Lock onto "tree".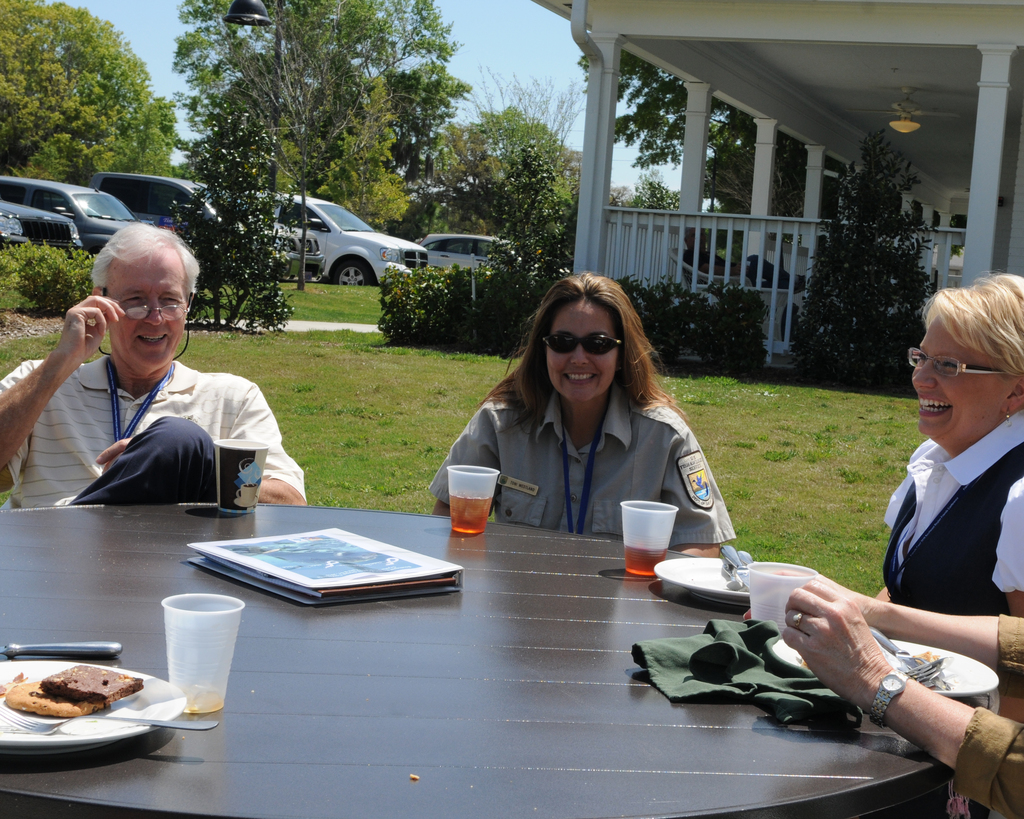
Locked: box=[165, 111, 279, 317].
